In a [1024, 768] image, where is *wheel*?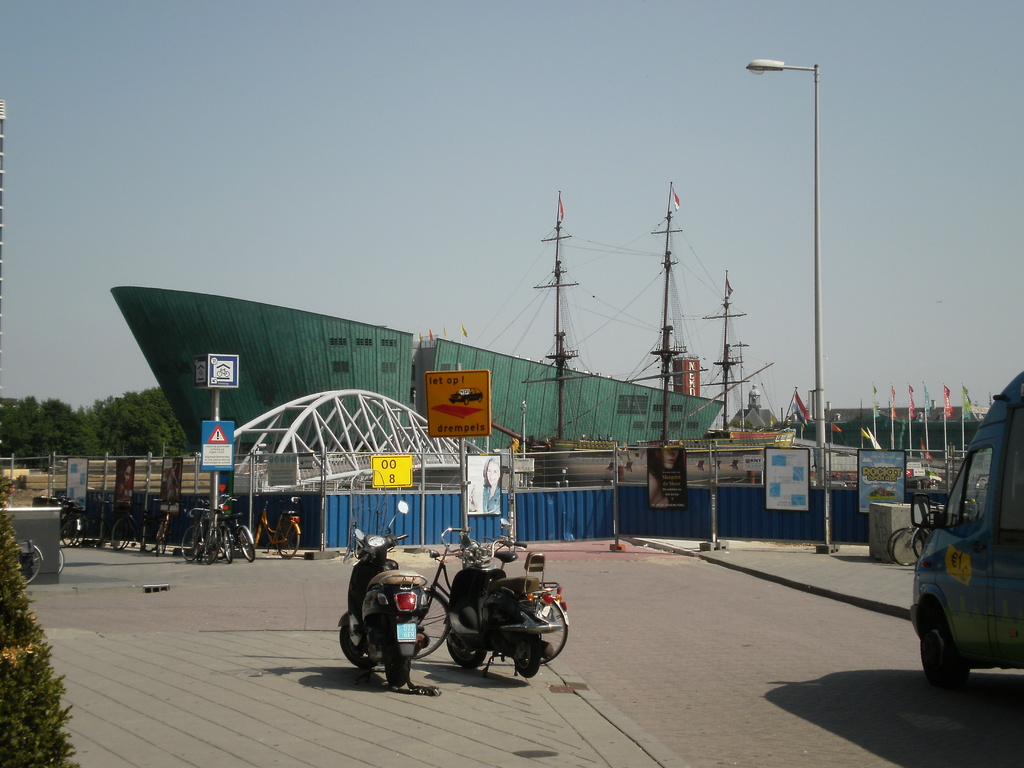
left=238, top=527, right=252, bottom=562.
